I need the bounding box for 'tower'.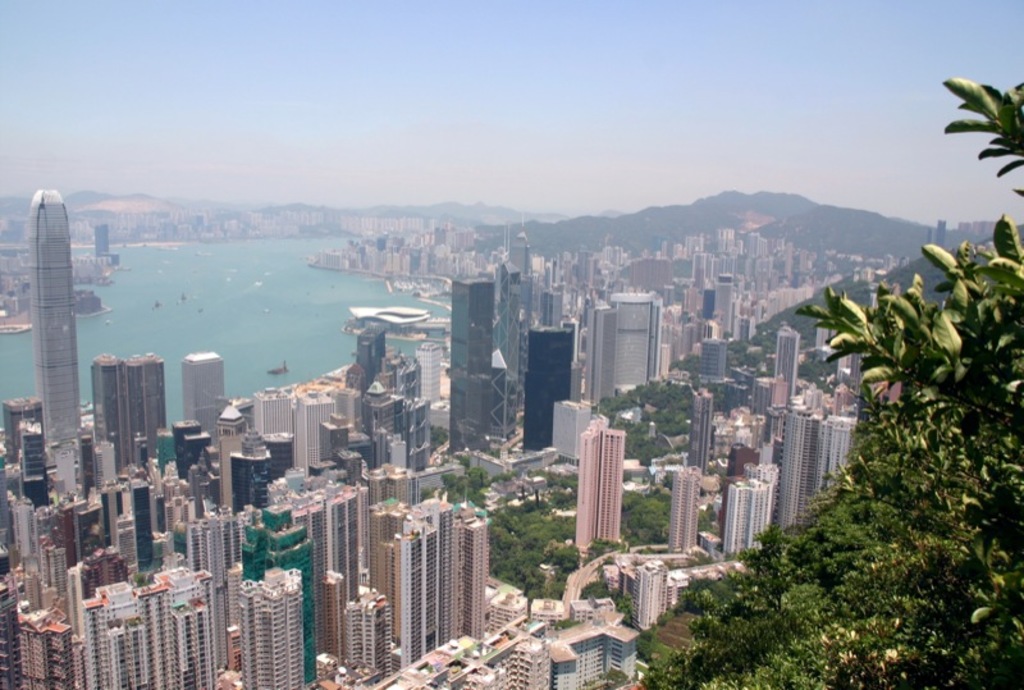
Here it is: 774/410/822/530.
